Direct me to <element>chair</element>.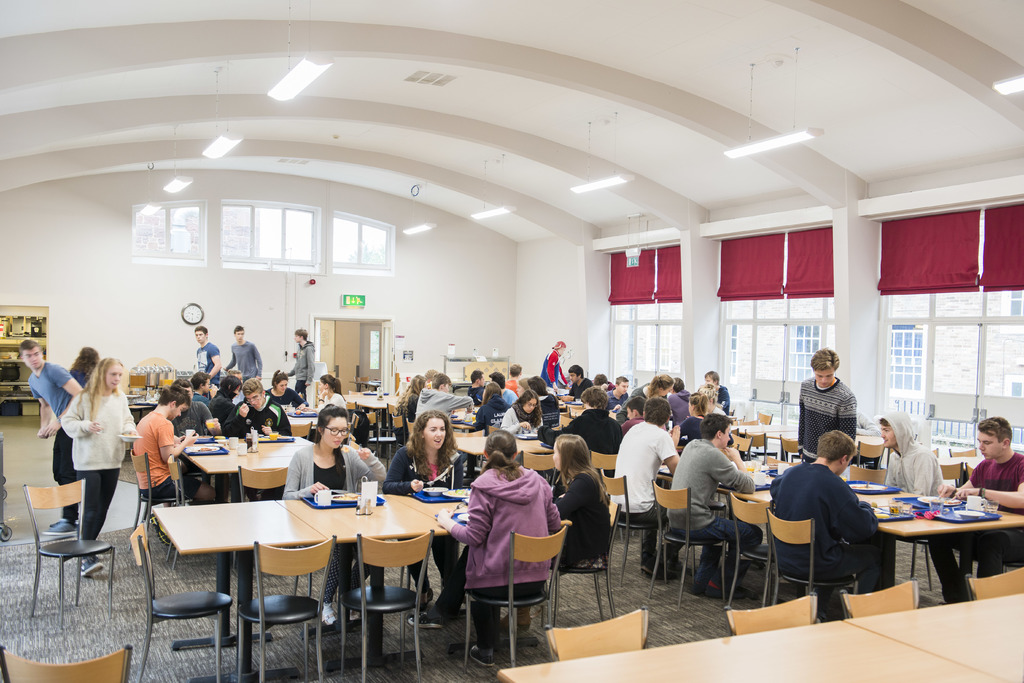
Direction: 834, 581, 924, 625.
